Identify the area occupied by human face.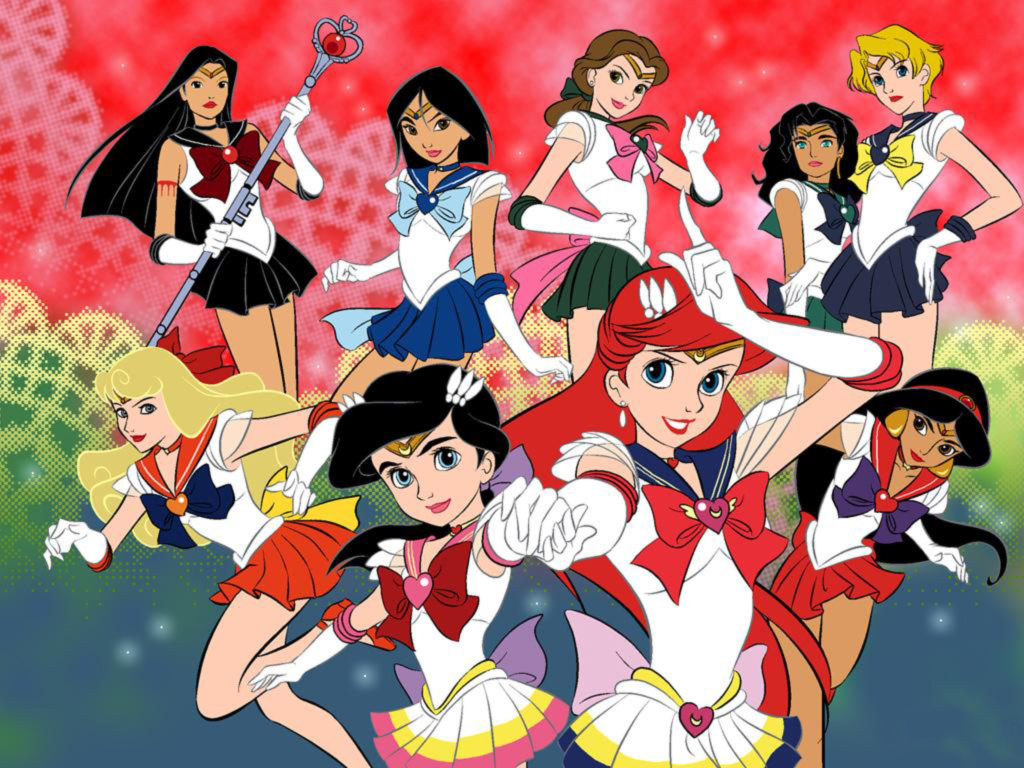
Area: rect(896, 410, 966, 465).
